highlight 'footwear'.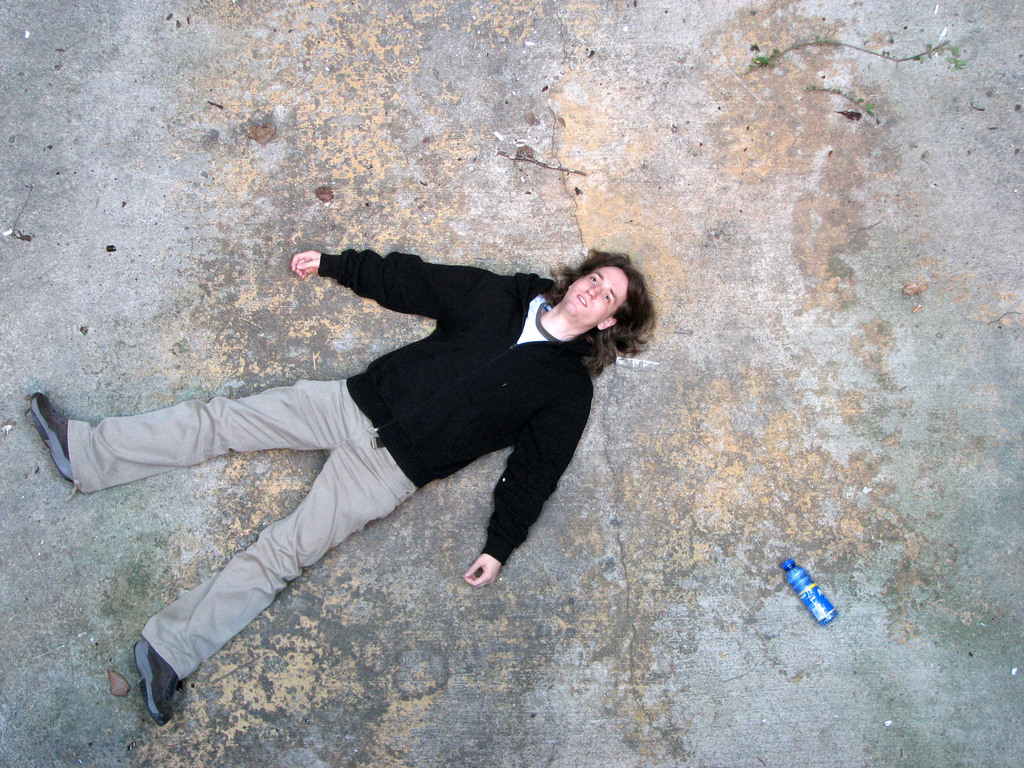
Highlighted region: (30,390,82,486).
